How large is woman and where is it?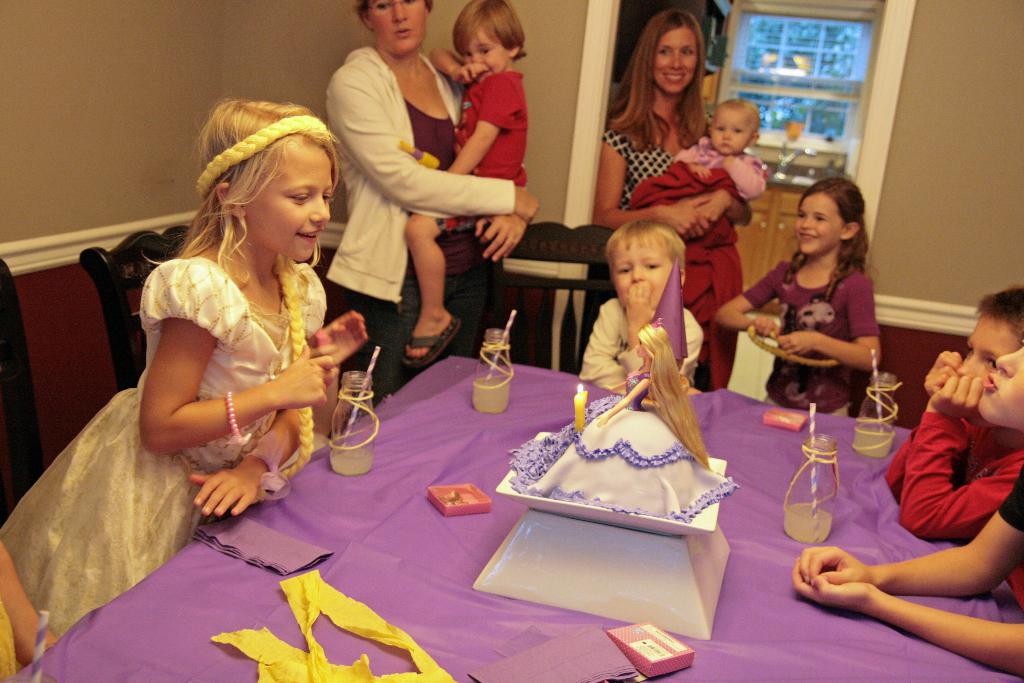
Bounding box: locate(596, 4, 710, 238).
